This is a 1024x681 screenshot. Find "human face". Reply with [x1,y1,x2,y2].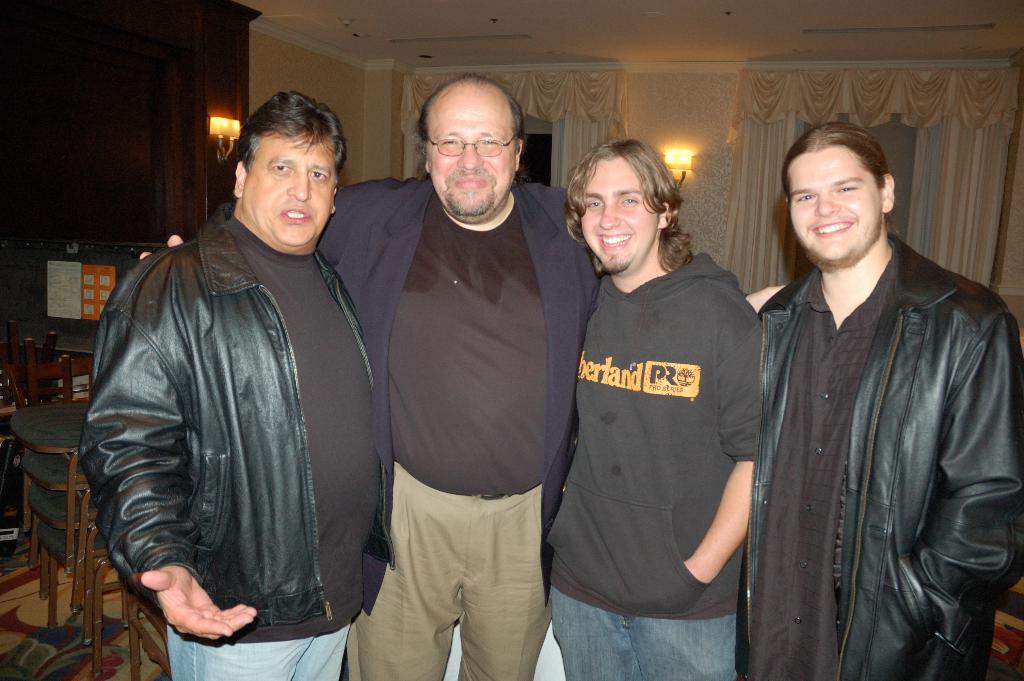
[244,122,335,243].
